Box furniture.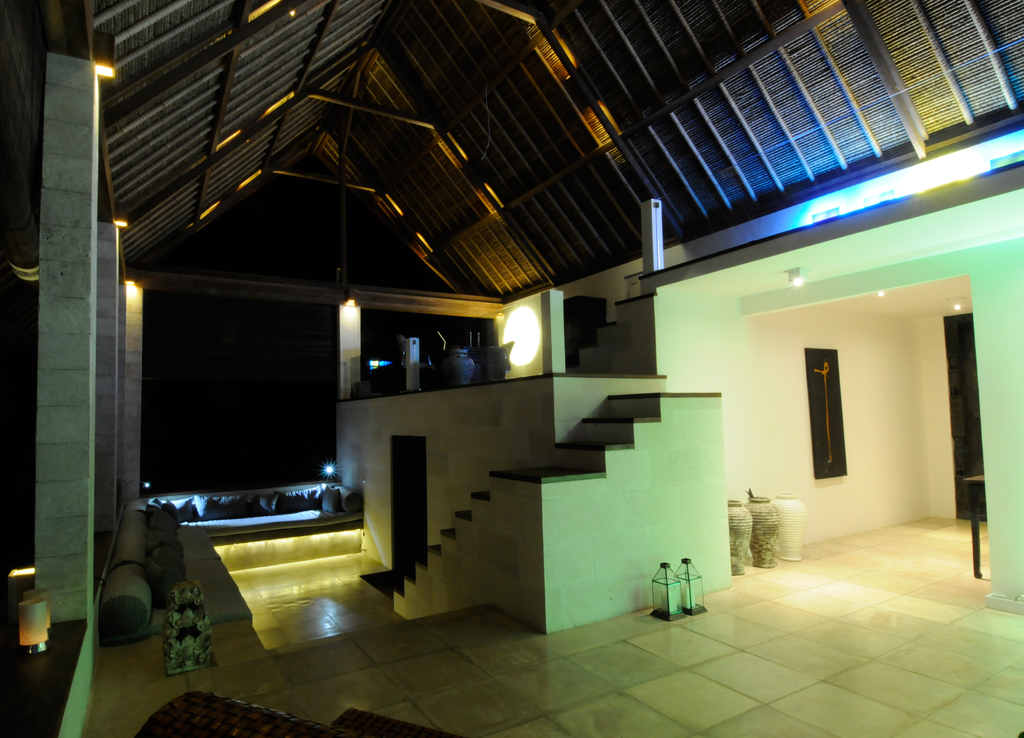
<bbox>964, 474, 989, 578</bbox>.
